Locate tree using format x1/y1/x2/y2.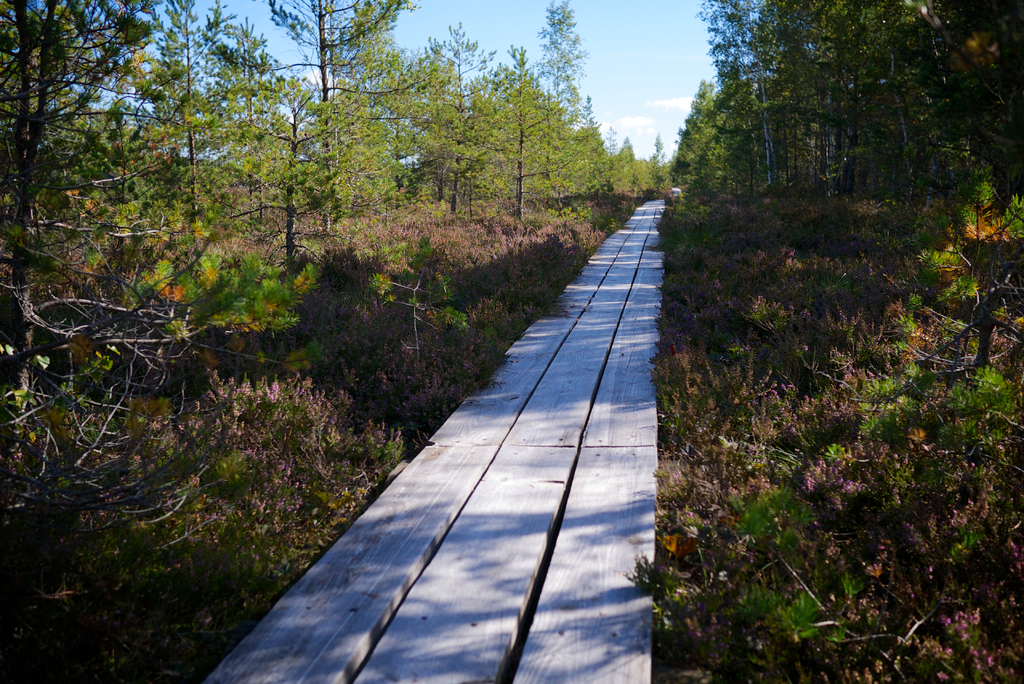
452/58/582/223.
